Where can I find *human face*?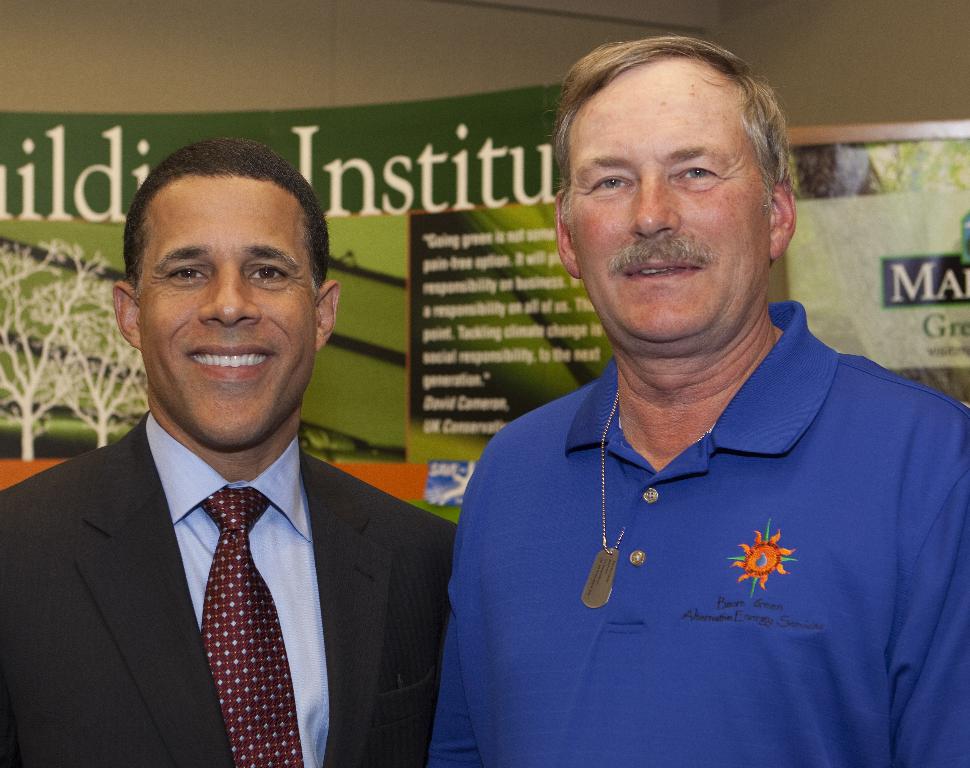
You can find it at bbox=(130, 169, 324, 446).
